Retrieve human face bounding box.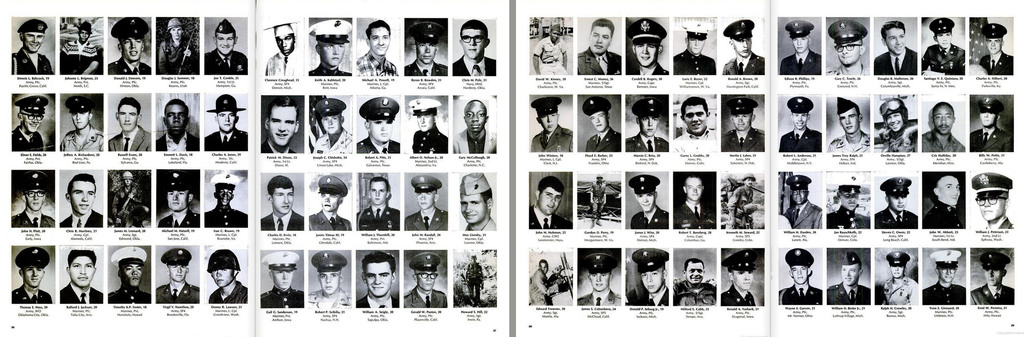
Bounding box: [x1=416, y1=190, x2=436, y2=208].
